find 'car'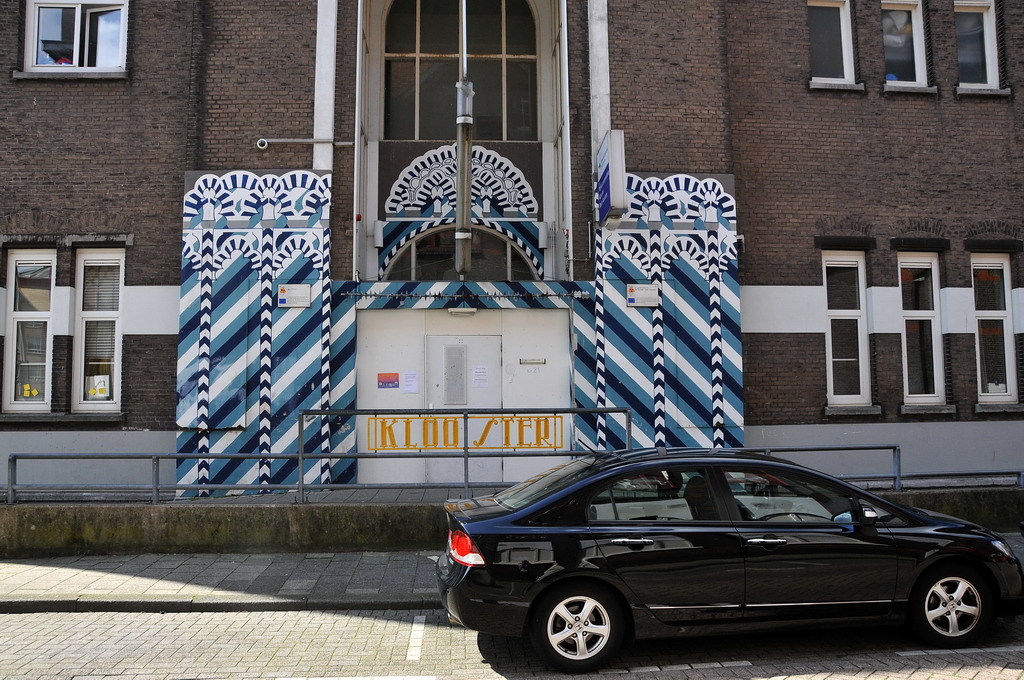
left=436, top=438, right=1023, bottom=673
